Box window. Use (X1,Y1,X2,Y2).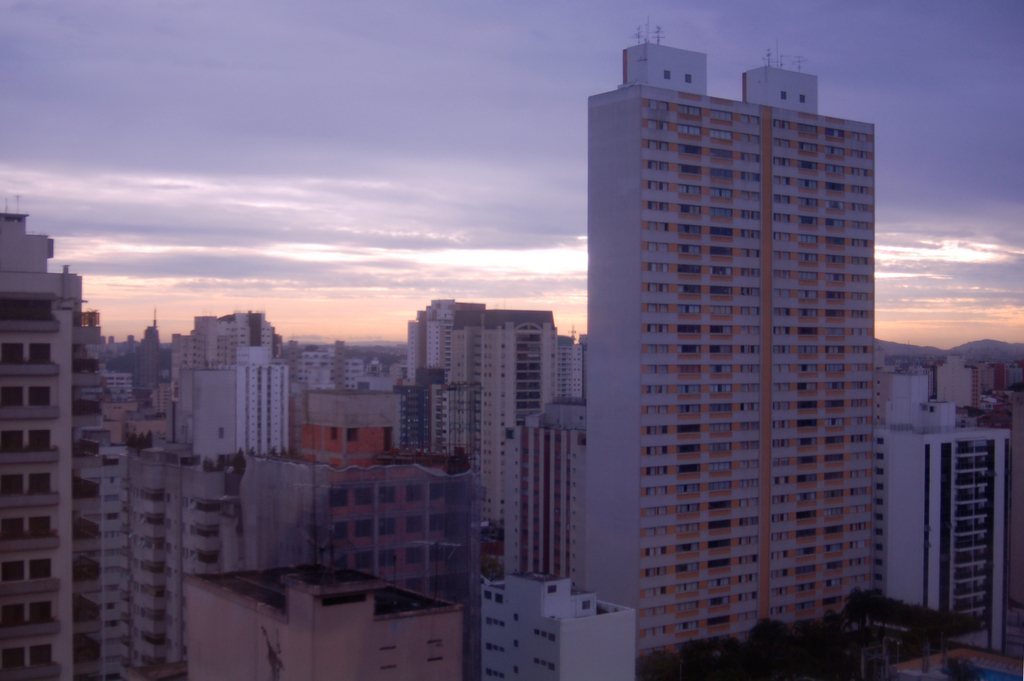
(733,611,753,620).
